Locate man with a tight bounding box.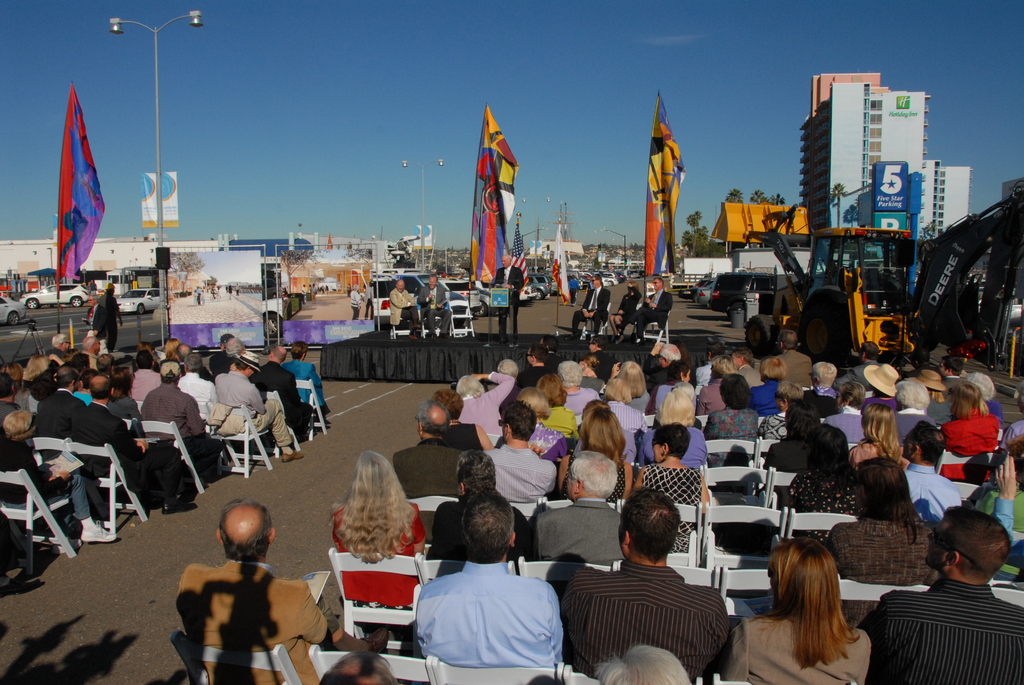
select_region(830, 340, 885, 392).
